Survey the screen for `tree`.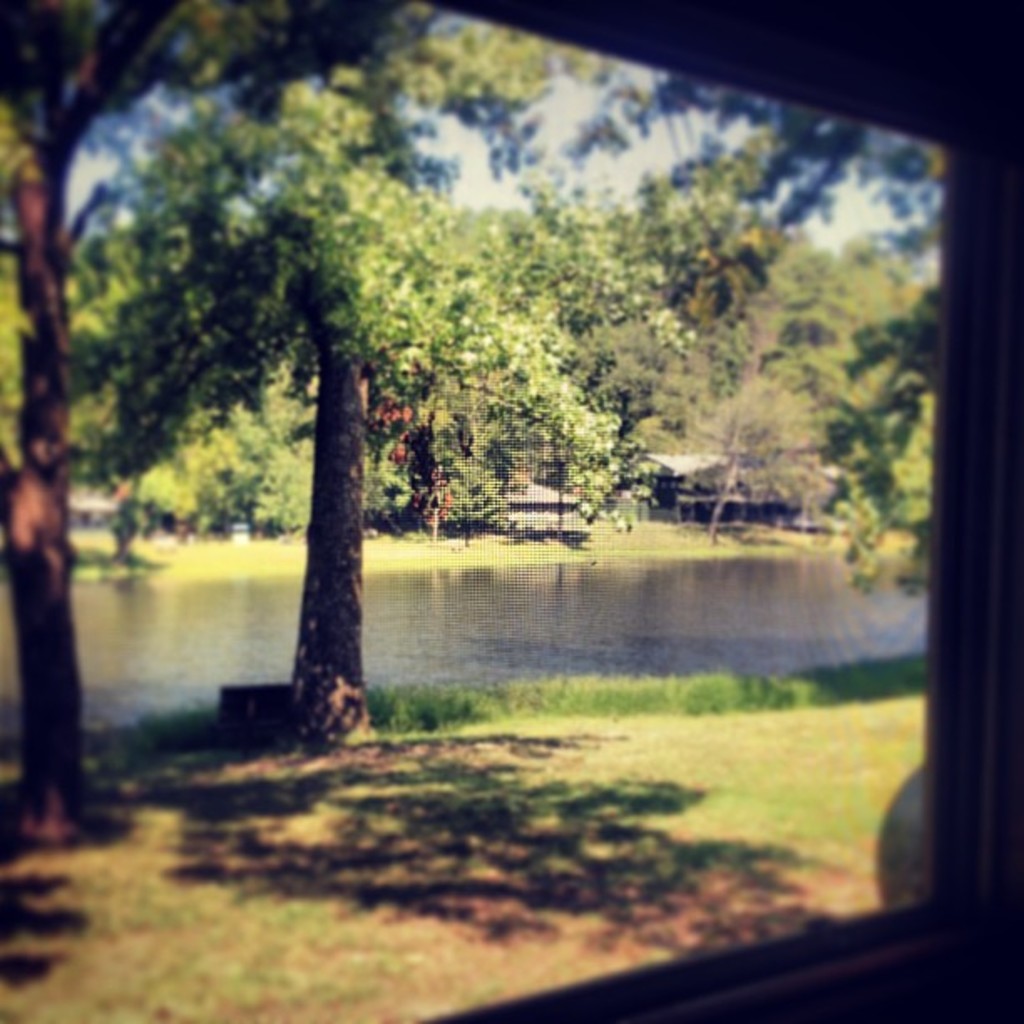
Survey found: x1=564 y1=72 x2=955 y2=239.
